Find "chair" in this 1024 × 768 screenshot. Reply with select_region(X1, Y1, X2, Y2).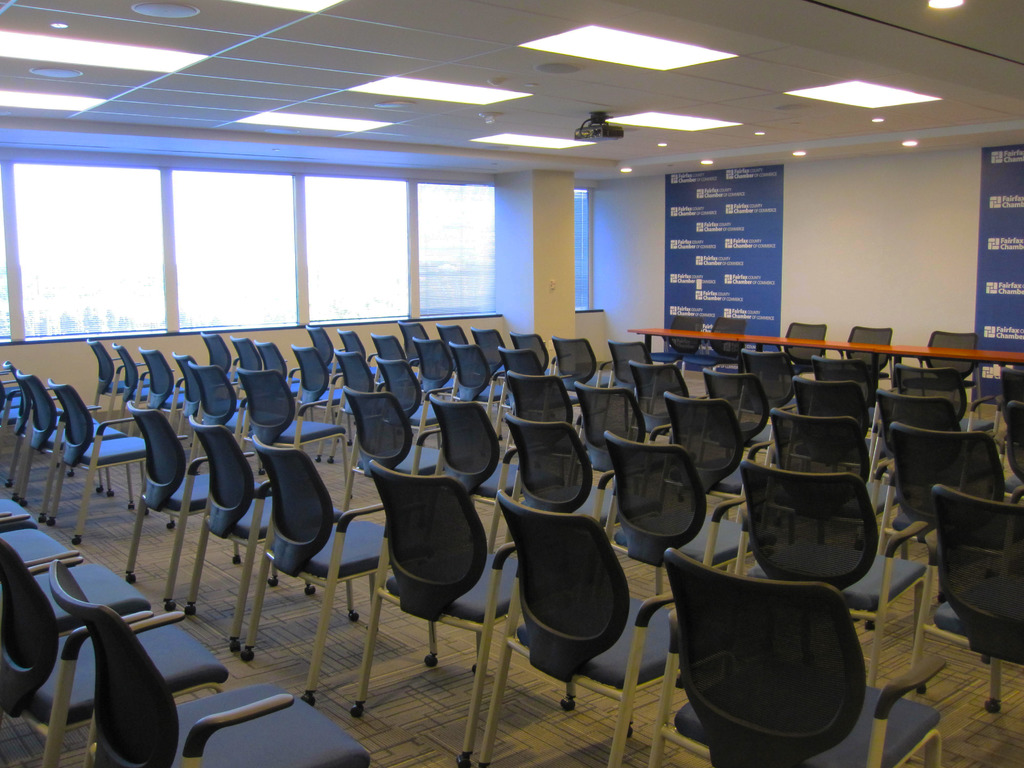
select_region(235, 369, 351, 474).
